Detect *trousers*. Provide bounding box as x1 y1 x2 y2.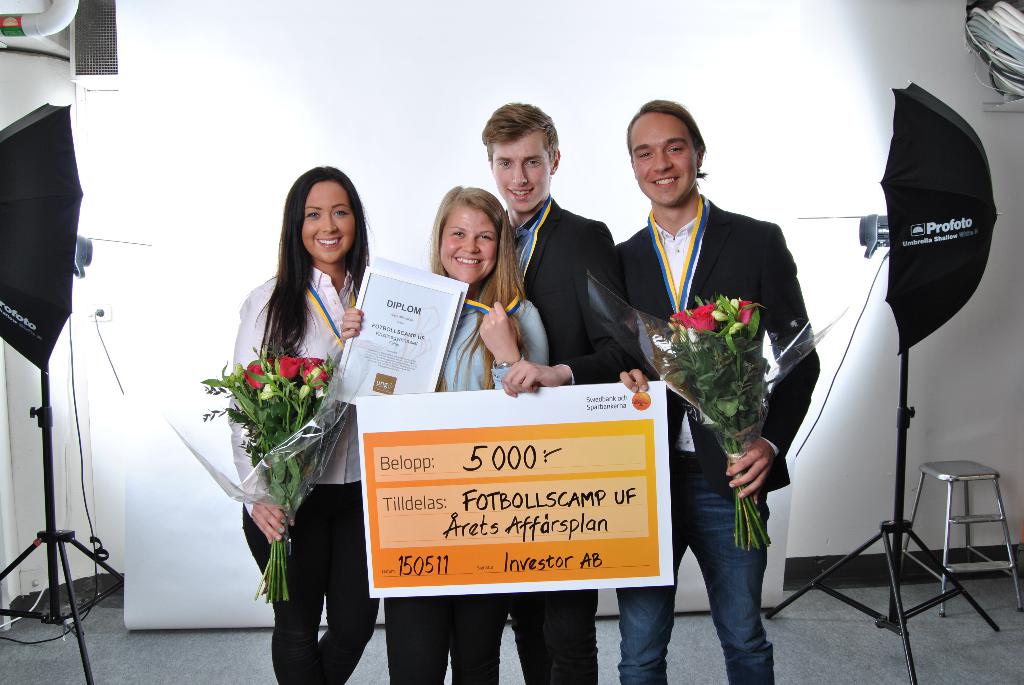
387 593 505 684.
